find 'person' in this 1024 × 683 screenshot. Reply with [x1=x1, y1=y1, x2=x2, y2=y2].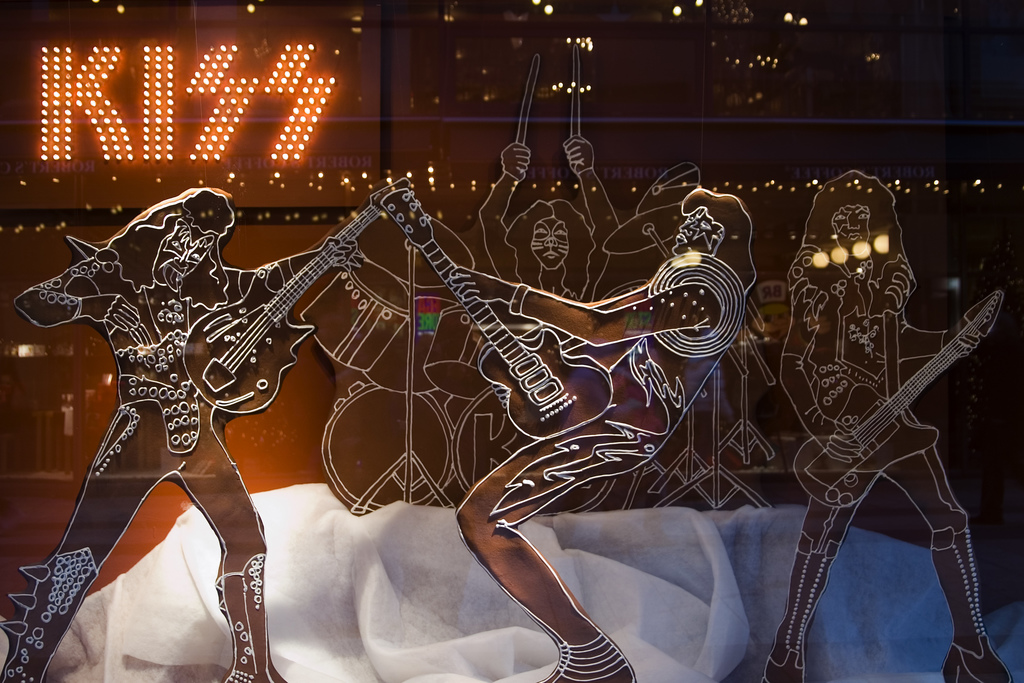
[x1=761, y1=169, x2=1018, y2=682].
